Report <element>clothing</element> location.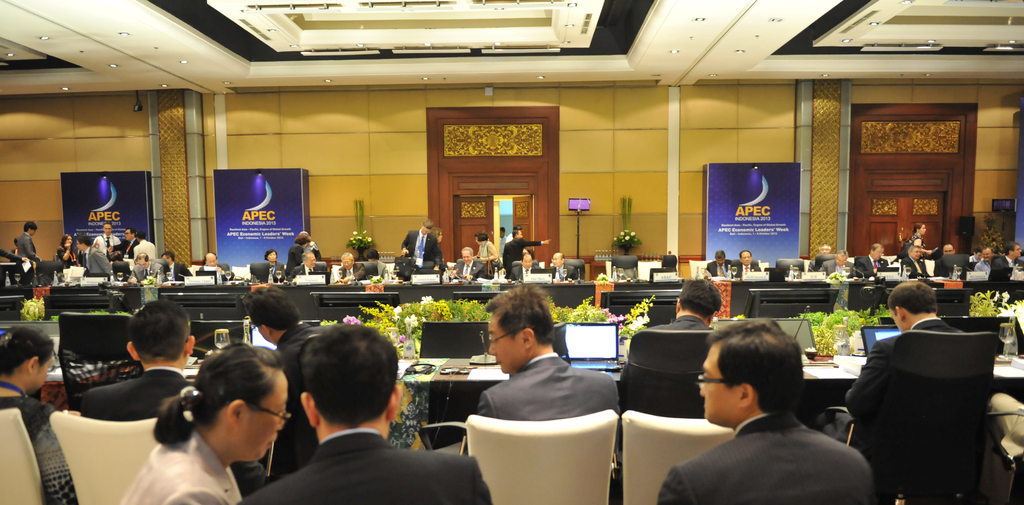
Report: rect(547, 259, 581, 285).
